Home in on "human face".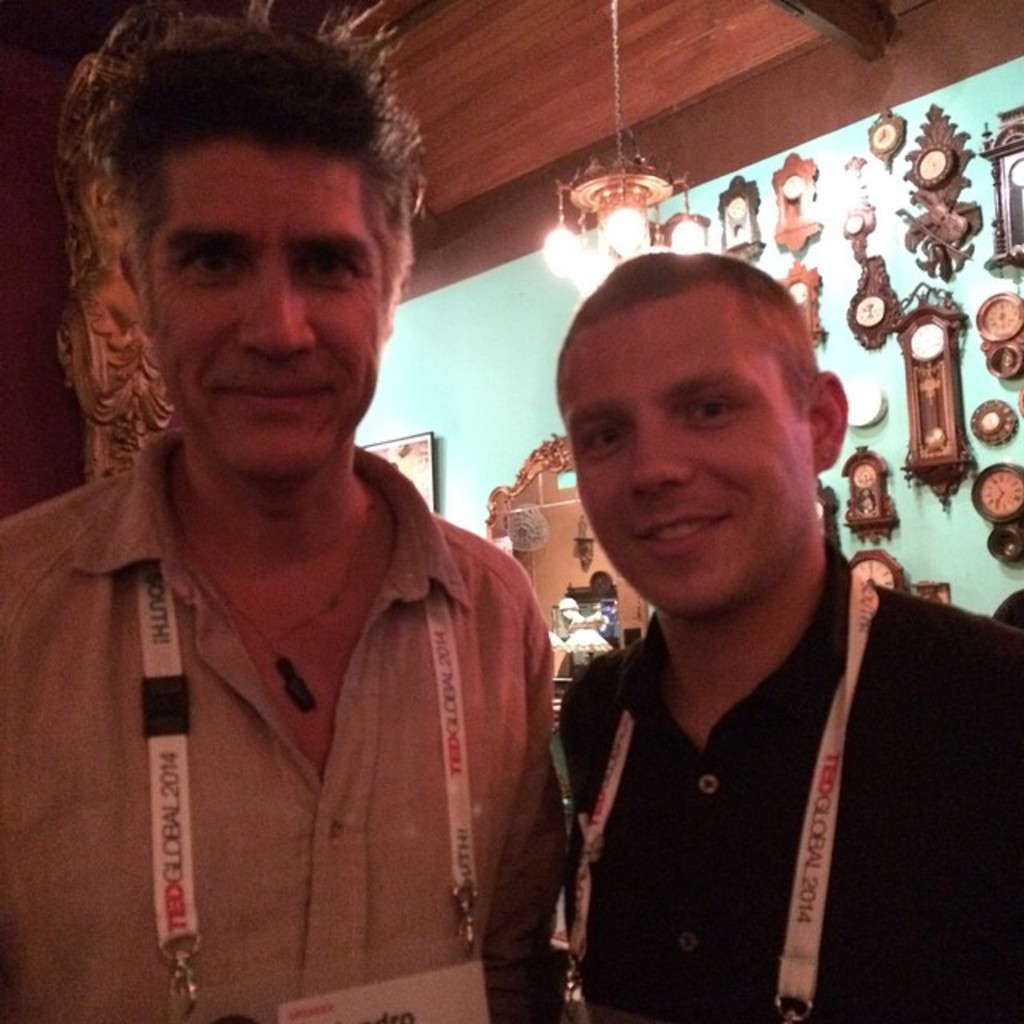
Homed in at <bbox>142, 141, 382, 478</bbox>.
